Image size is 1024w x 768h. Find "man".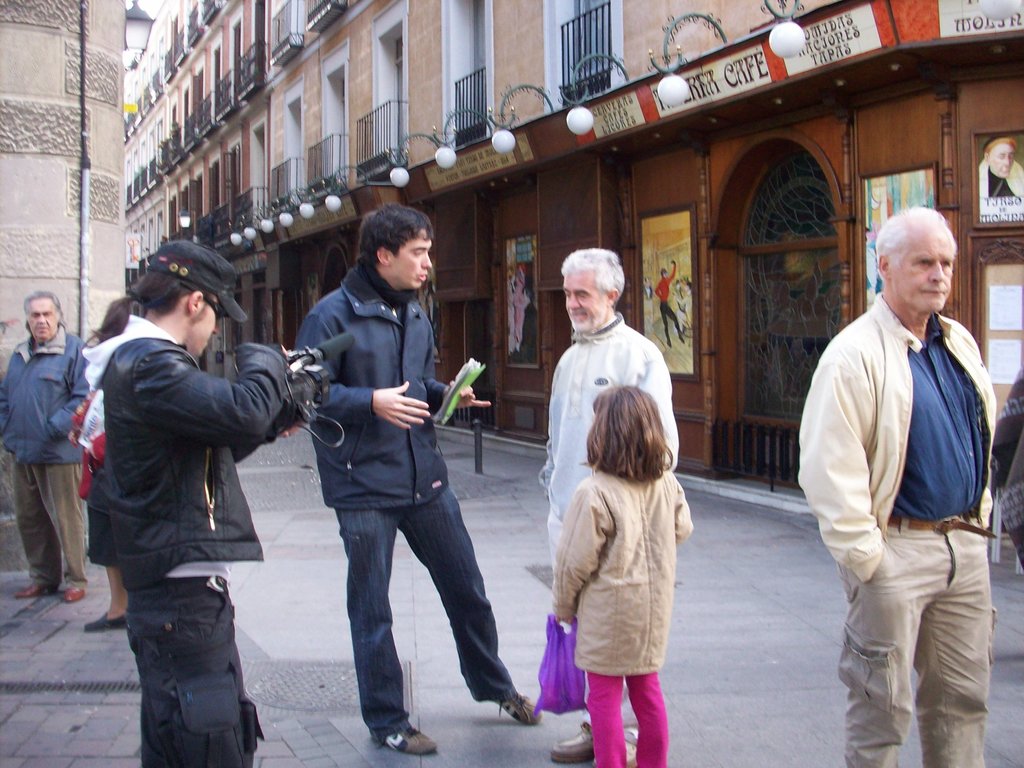
<region>93, 236, 305, 767</region>.
